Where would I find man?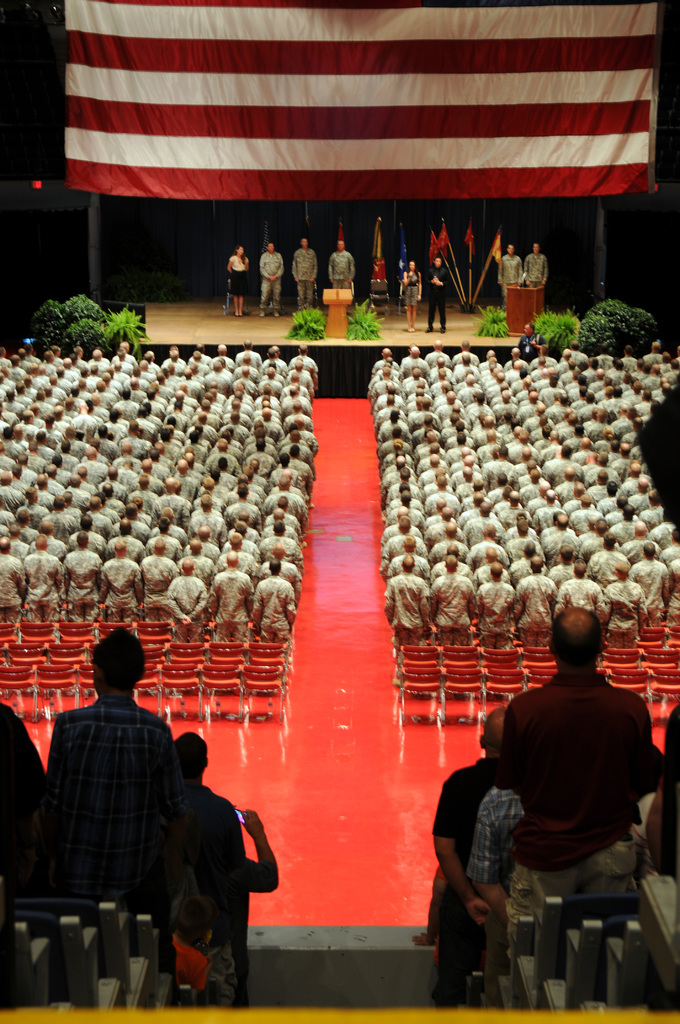
At (x1=42, y1=628, x2=194, y2=939).
